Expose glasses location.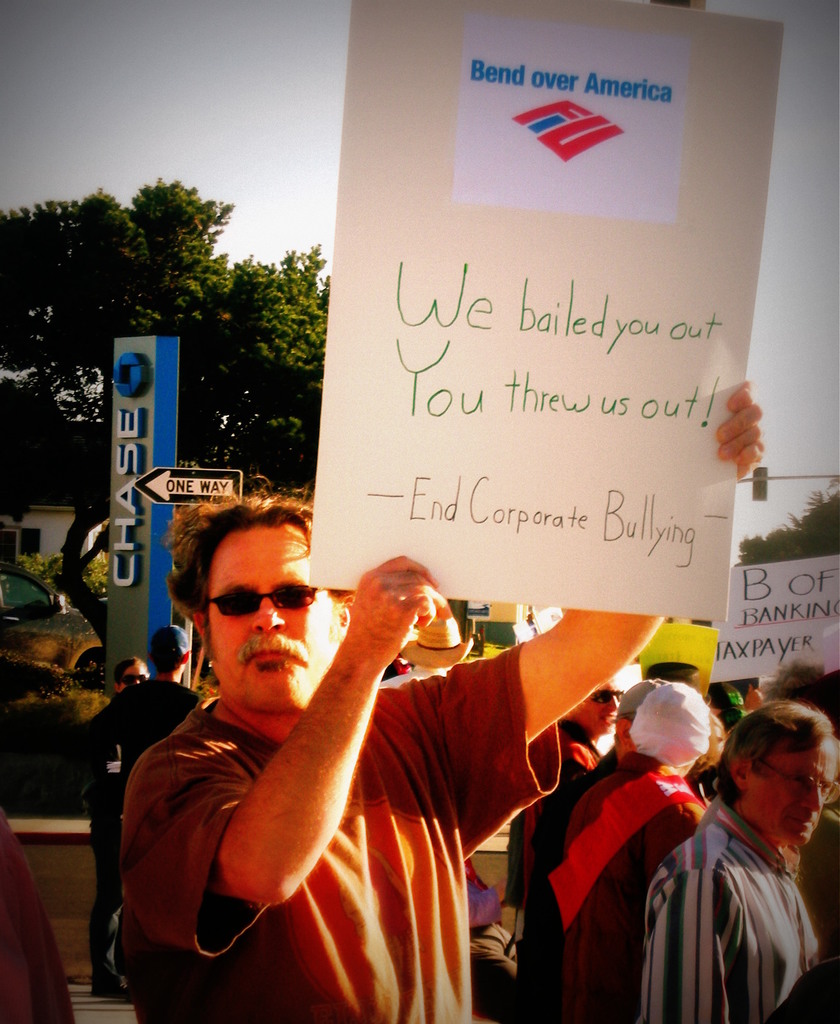
Exposed at (755,758,839,805).
